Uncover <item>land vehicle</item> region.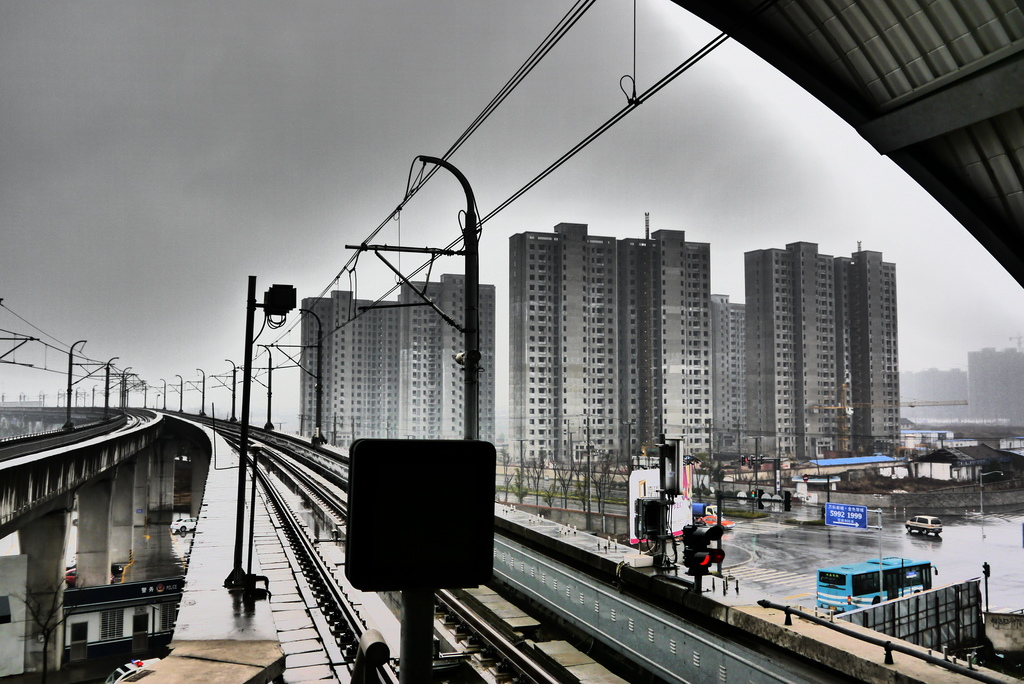
Uncovered: locate(817, 558, 939, 612).
